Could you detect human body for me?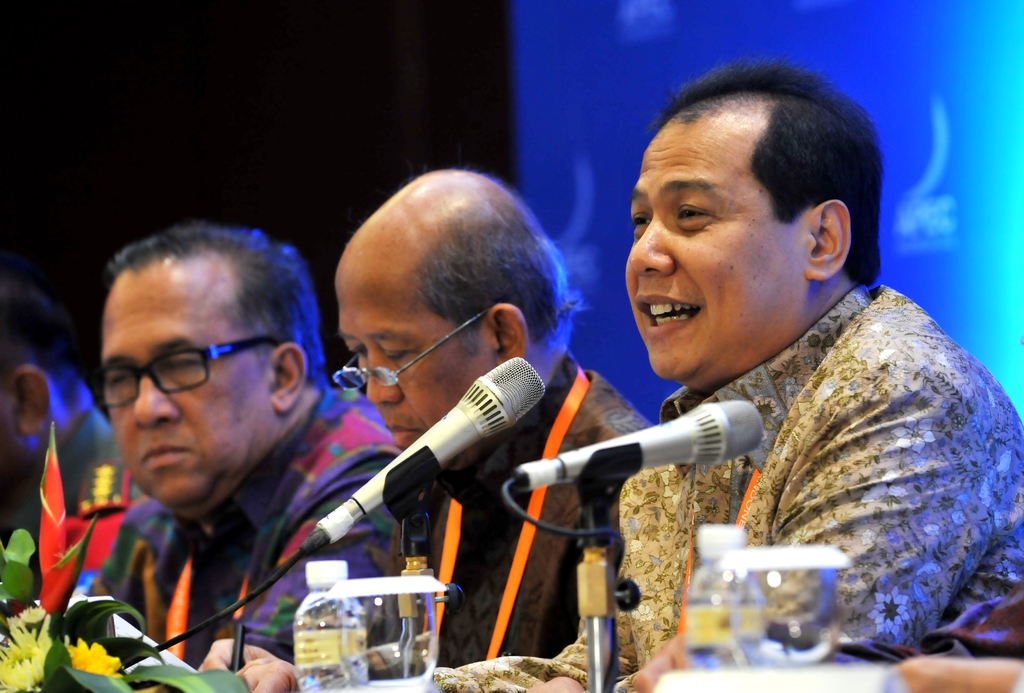
Detection result: 94 375 401 663.
